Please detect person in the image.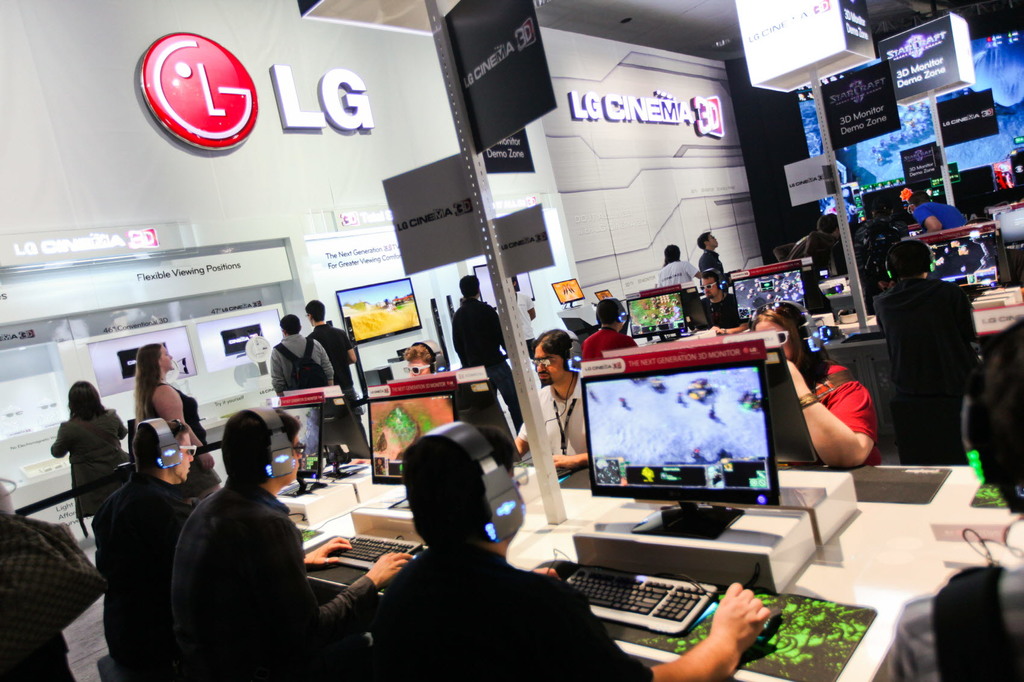
[left=650, top=241, right=714, bottom=290].
